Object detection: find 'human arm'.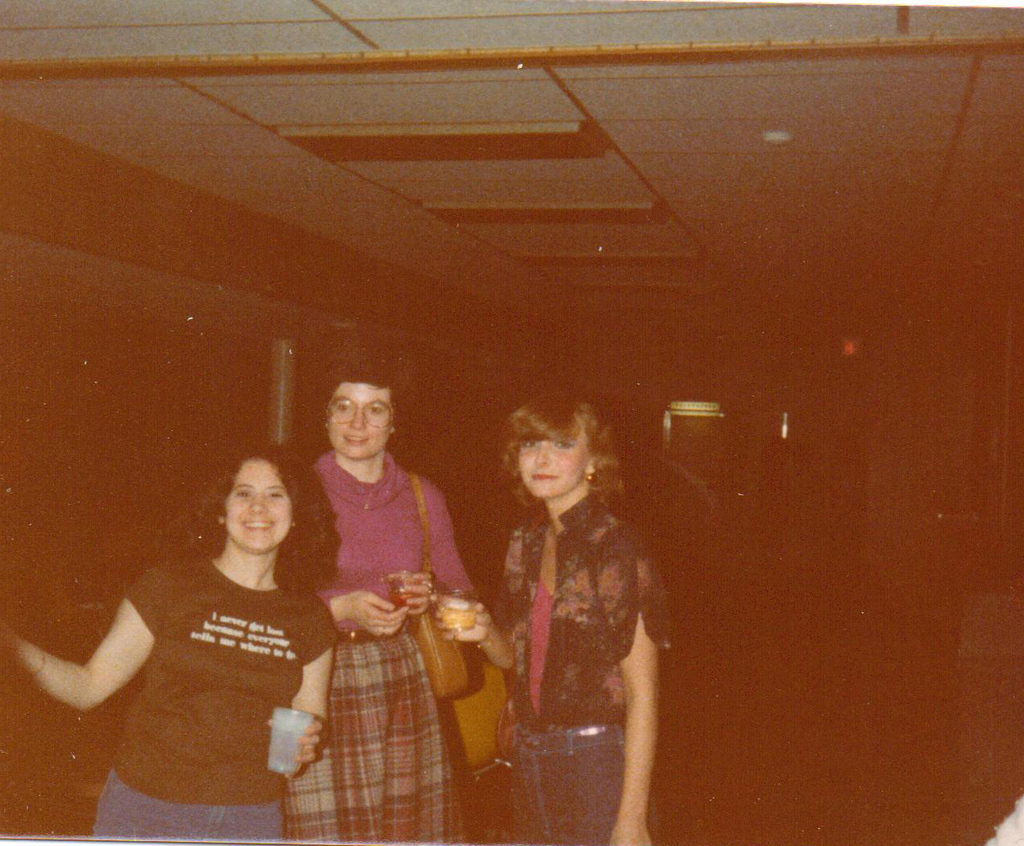
Rect(309, 587, 411, 640).
